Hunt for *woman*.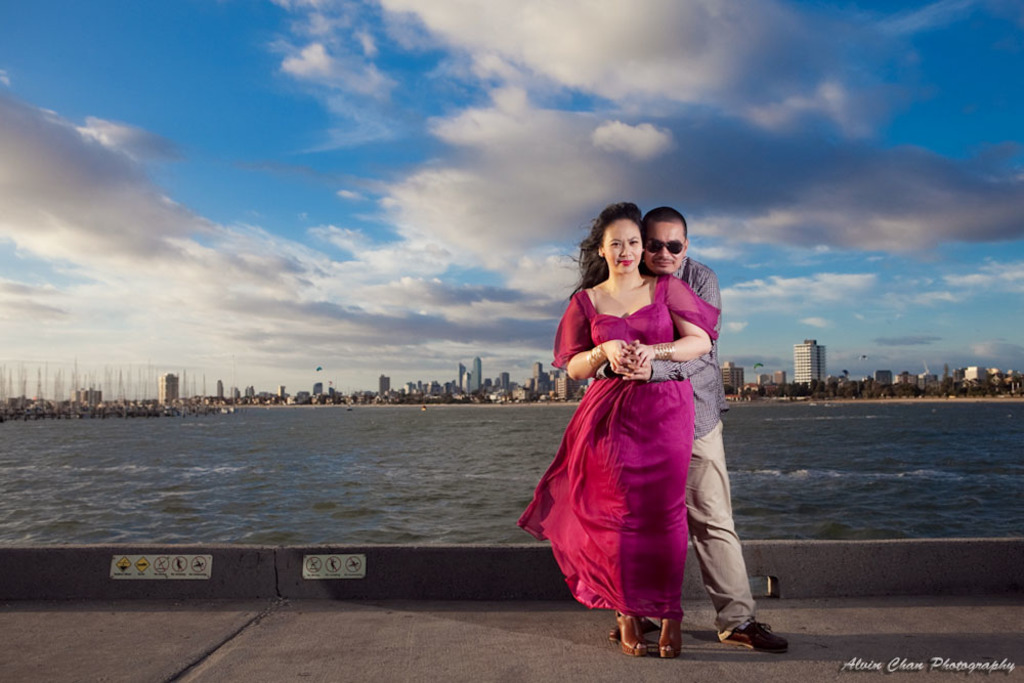
Hunted down at 504 198 722 644.
